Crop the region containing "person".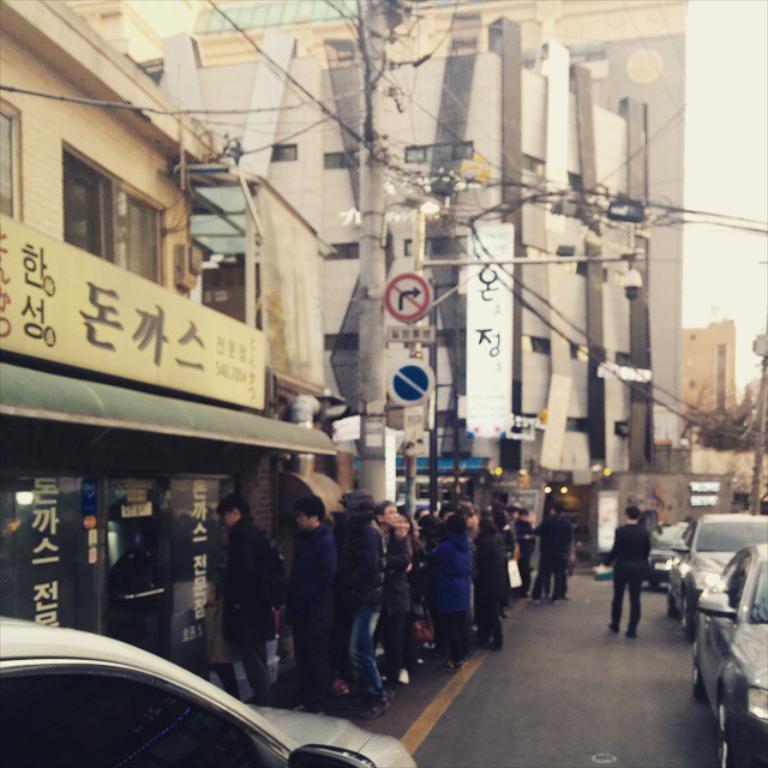
Crop region: 466,509,515,649.
